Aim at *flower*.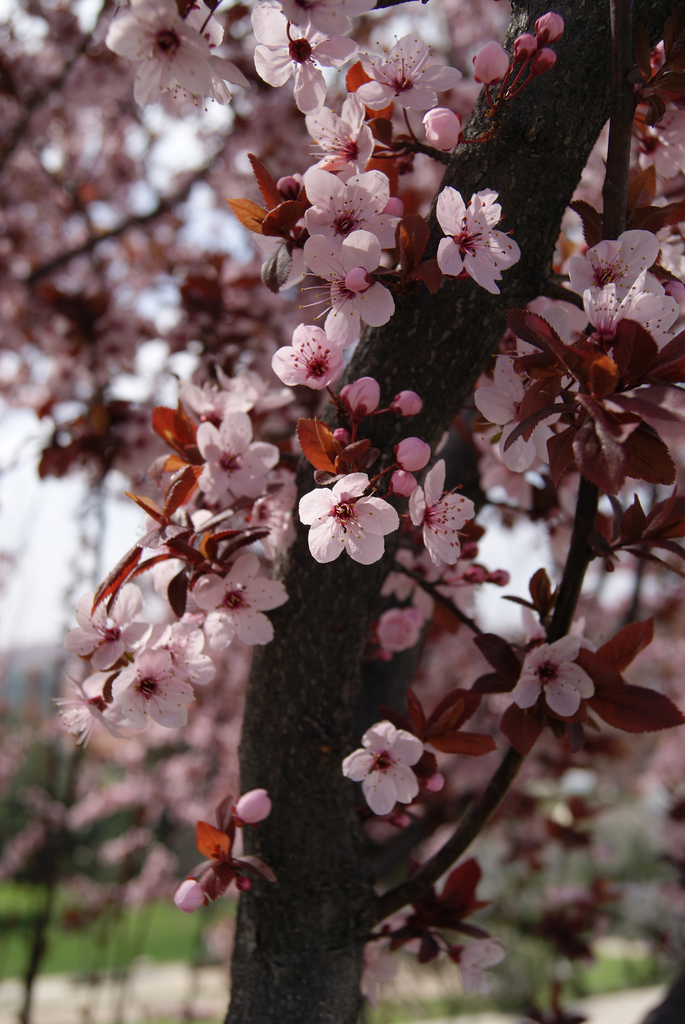
Aimed at [173,883,204,916].
